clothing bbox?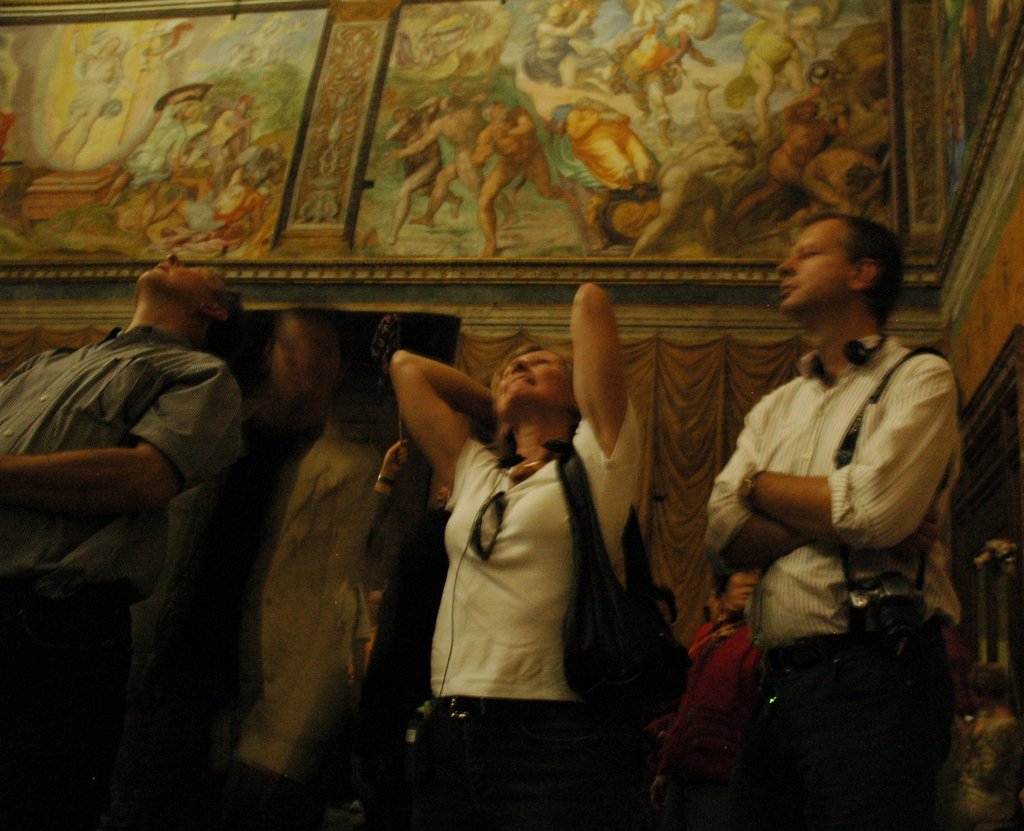
l=699, t=328, r=956, b=830
